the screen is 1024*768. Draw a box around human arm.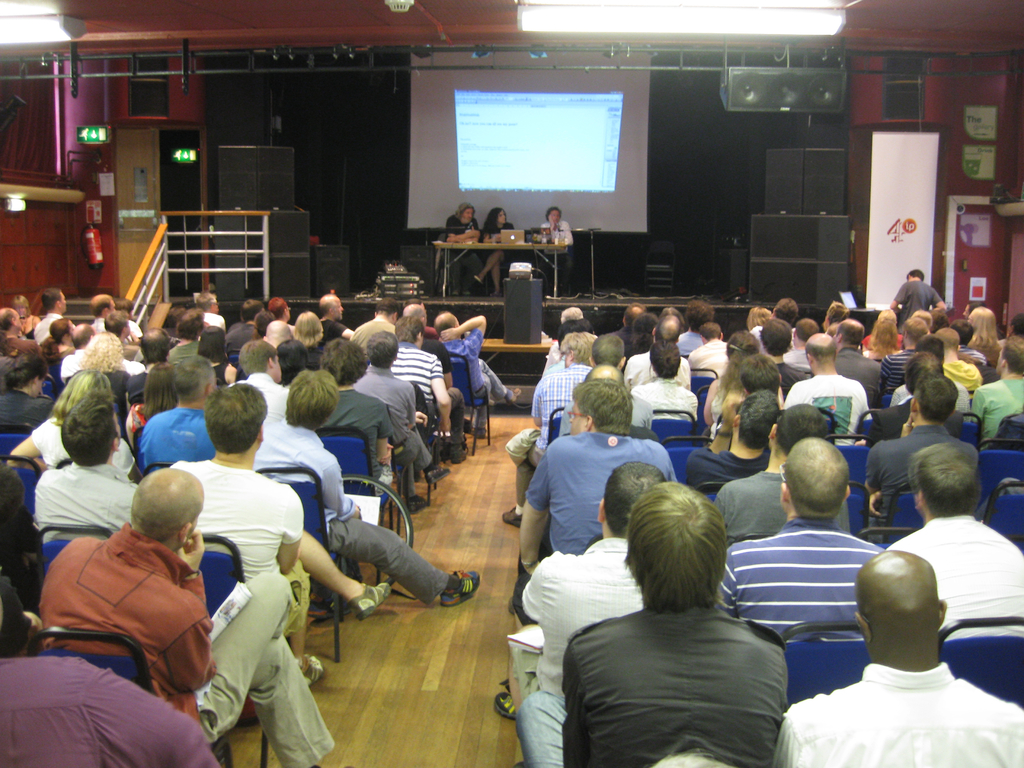
bbox(273, 491, 307, 579).
